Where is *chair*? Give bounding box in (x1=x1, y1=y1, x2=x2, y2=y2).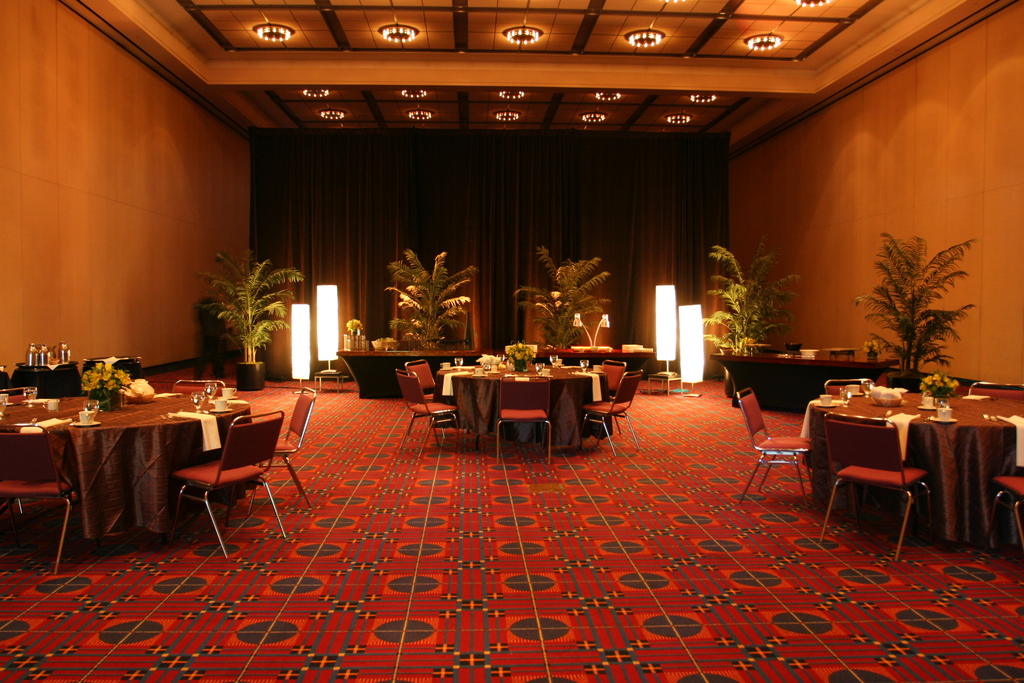
(x1=400, y1=365, x2=465, y2=450).
